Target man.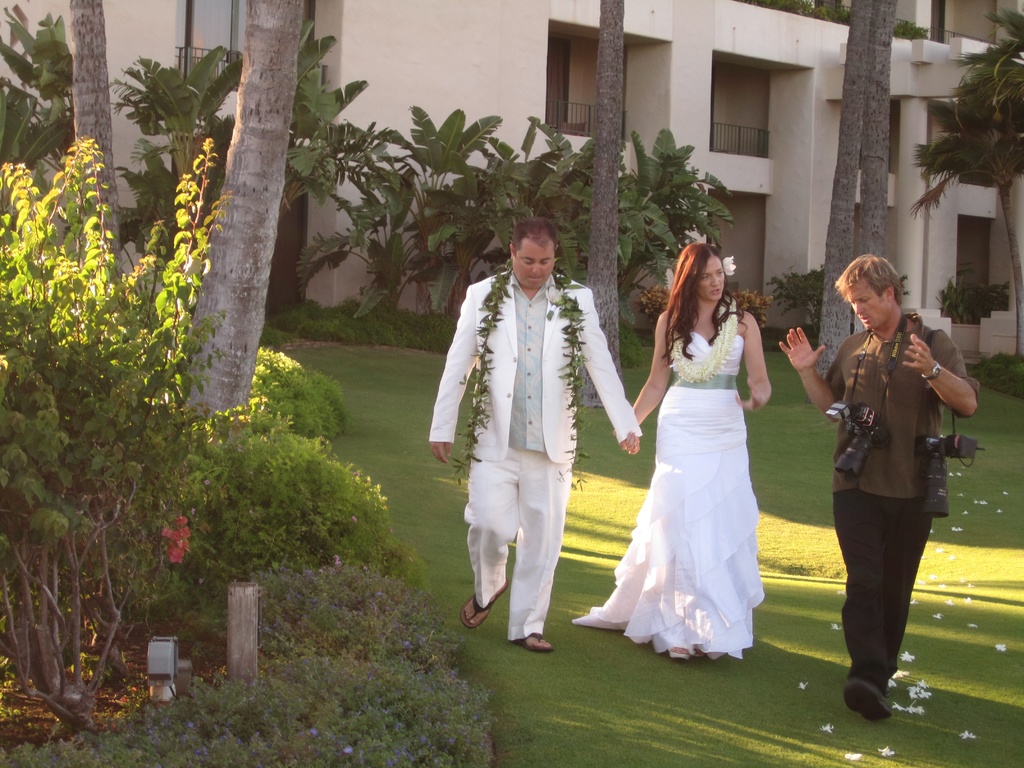
Target region: [774, 253, 980, 723].
